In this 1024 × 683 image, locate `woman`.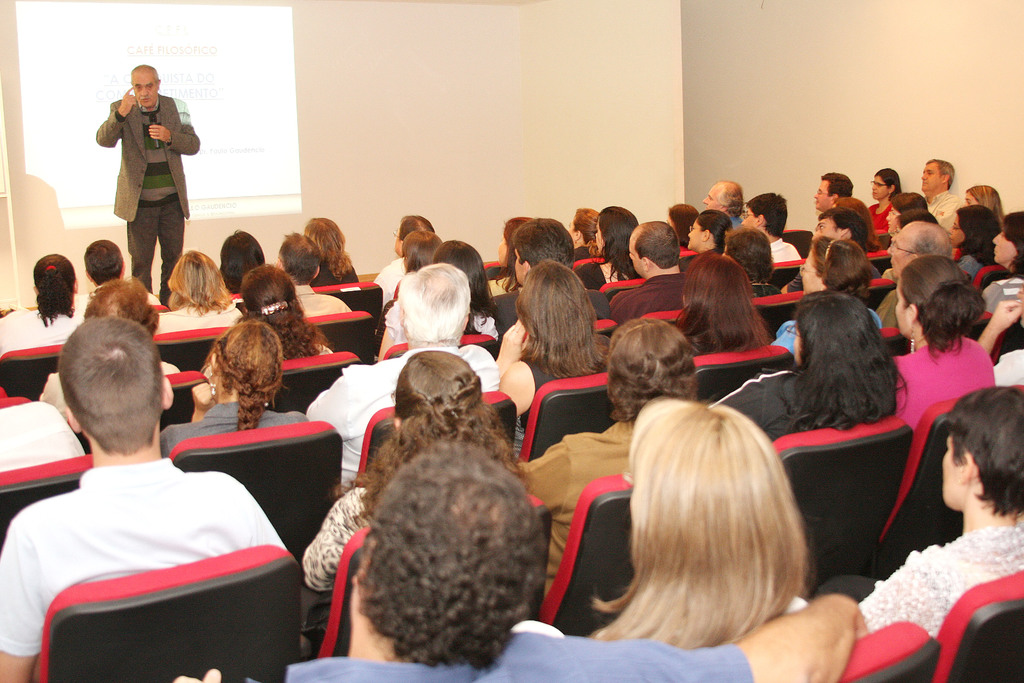
Bounding box: (487, 261, 630, 409).
